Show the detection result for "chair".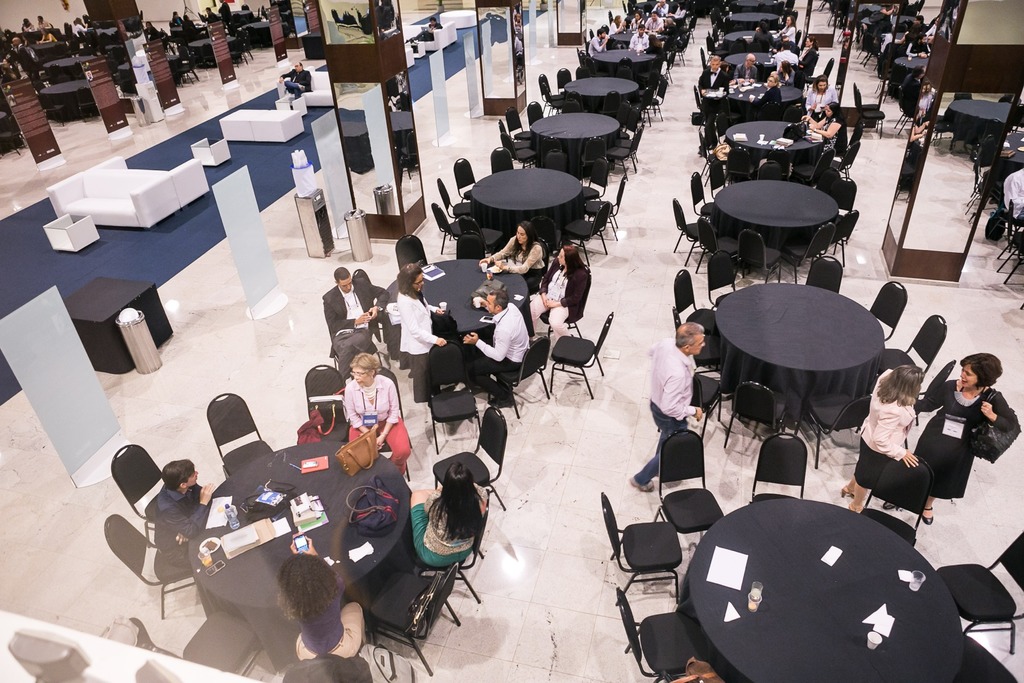
rect(673, 201, 701, 262).
